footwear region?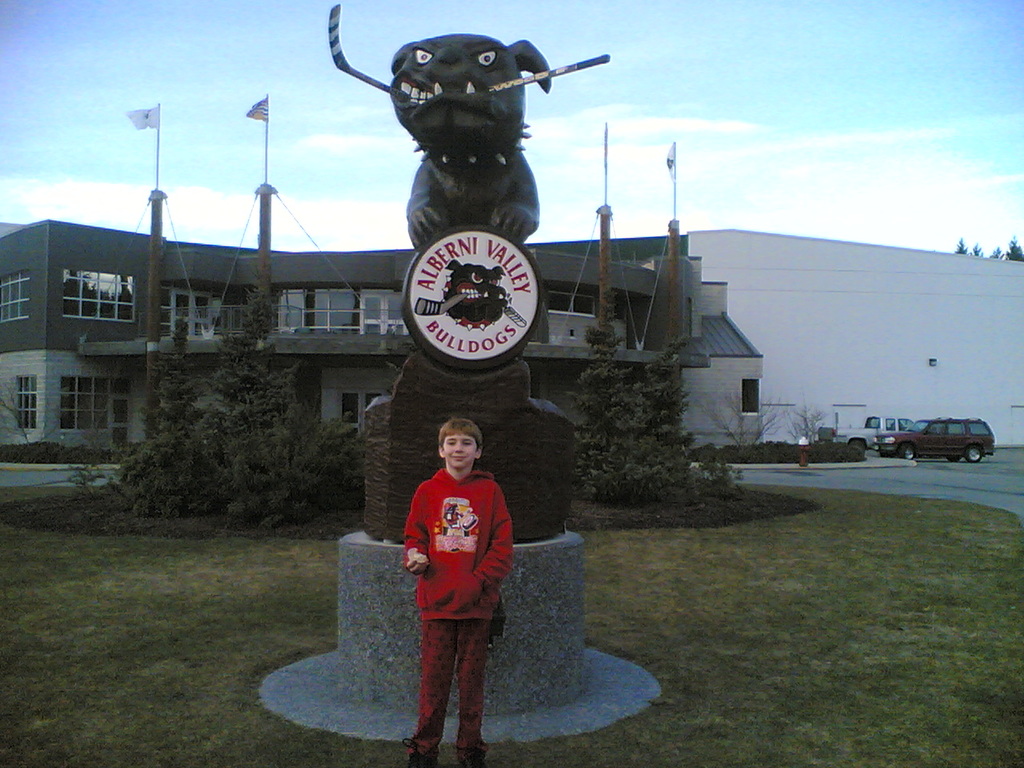
l=458, t=750, r=488, b=767
